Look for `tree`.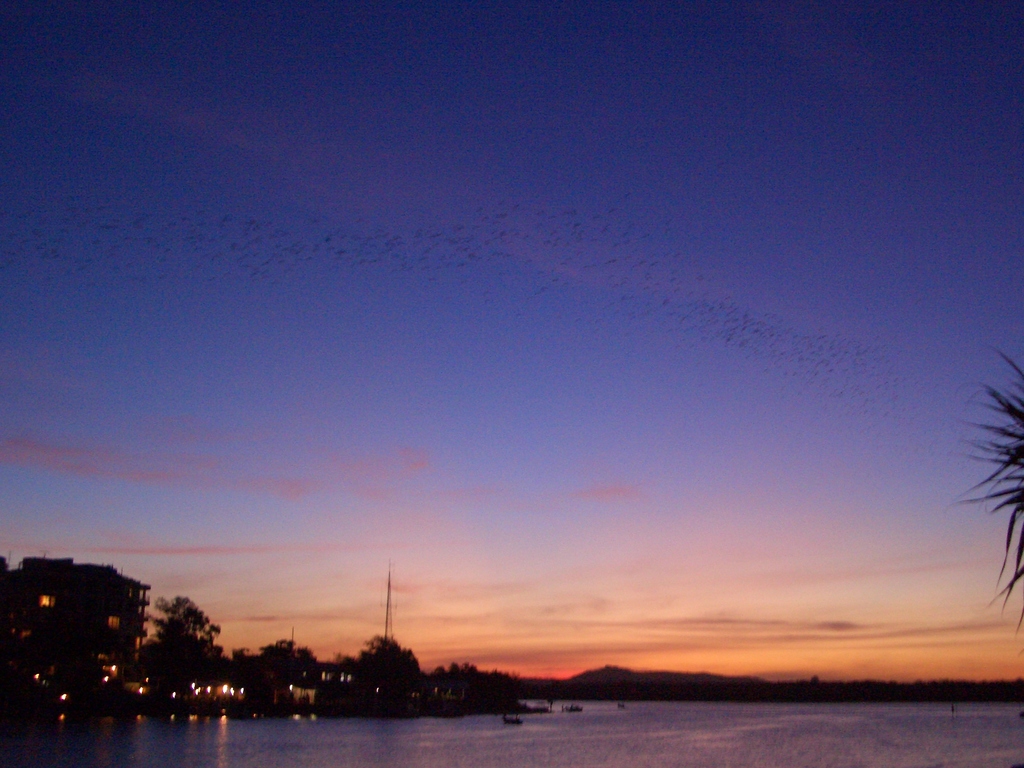
Found: region(135, 599, 220, 664).
